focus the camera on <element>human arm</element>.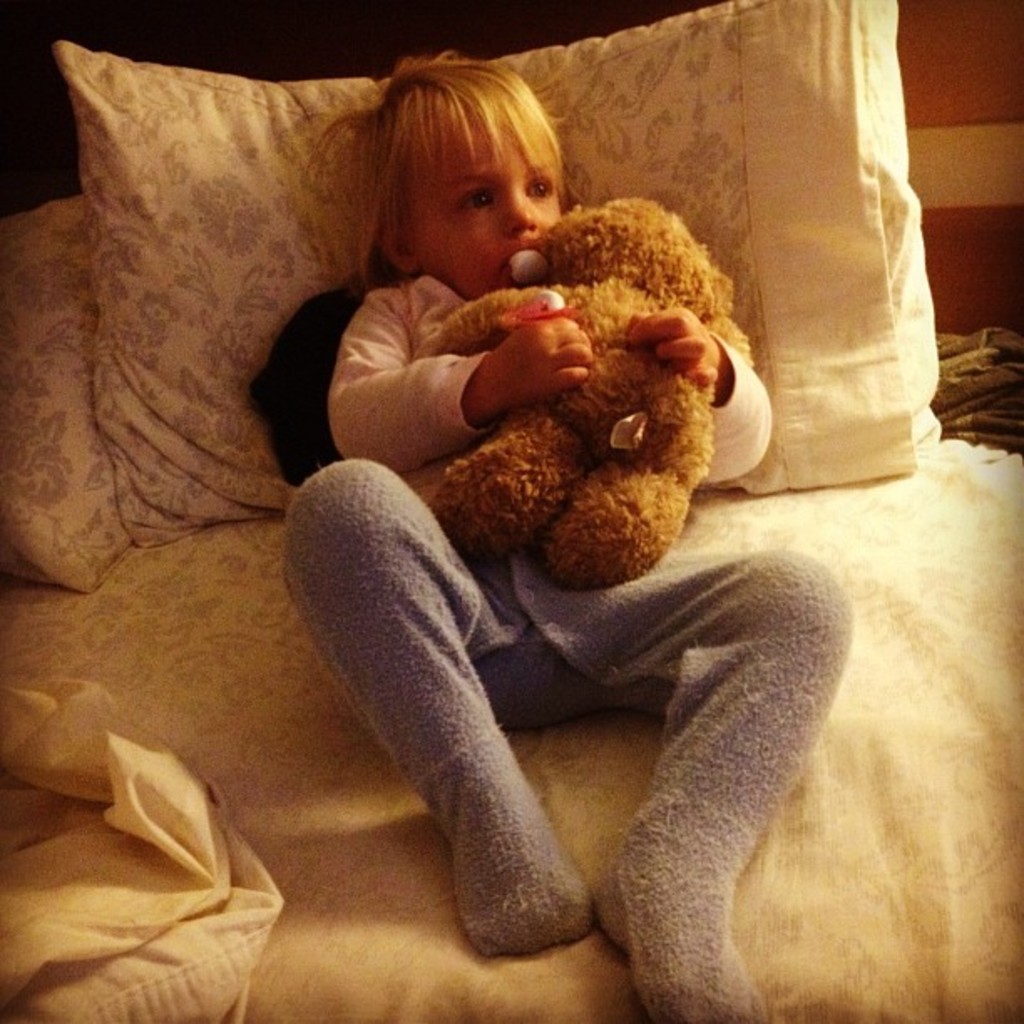
Focus region: bbox=(619, 293, 775, 484).
